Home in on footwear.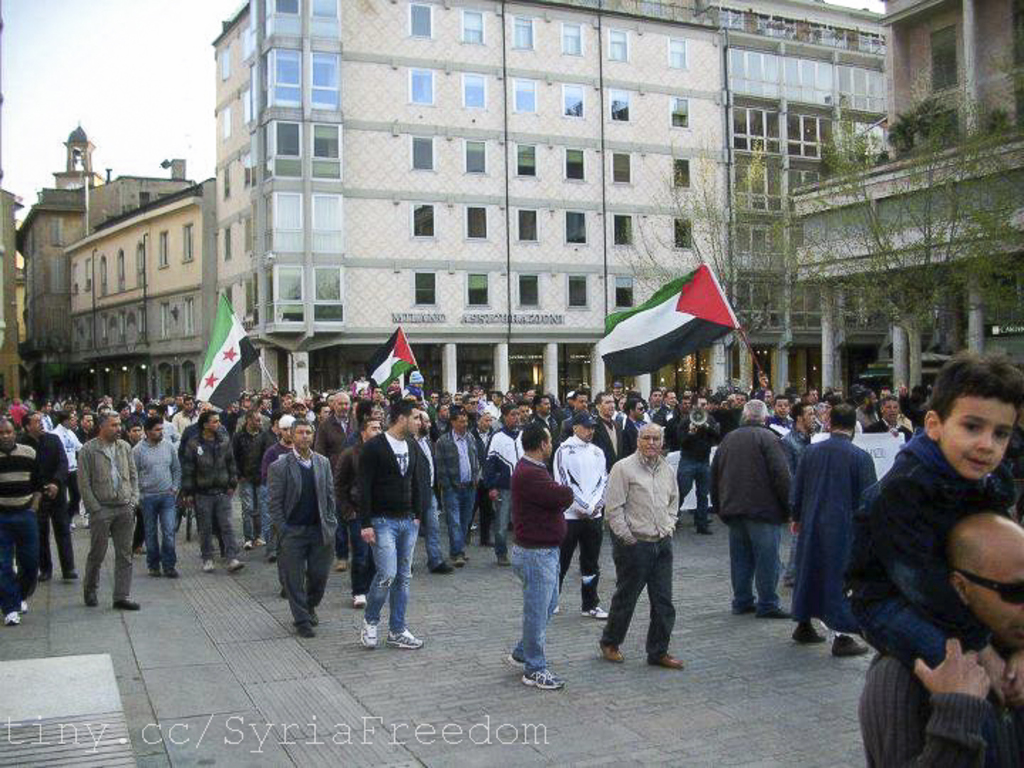
Homed in at left=63, top=569, right=80, bottom=582.
